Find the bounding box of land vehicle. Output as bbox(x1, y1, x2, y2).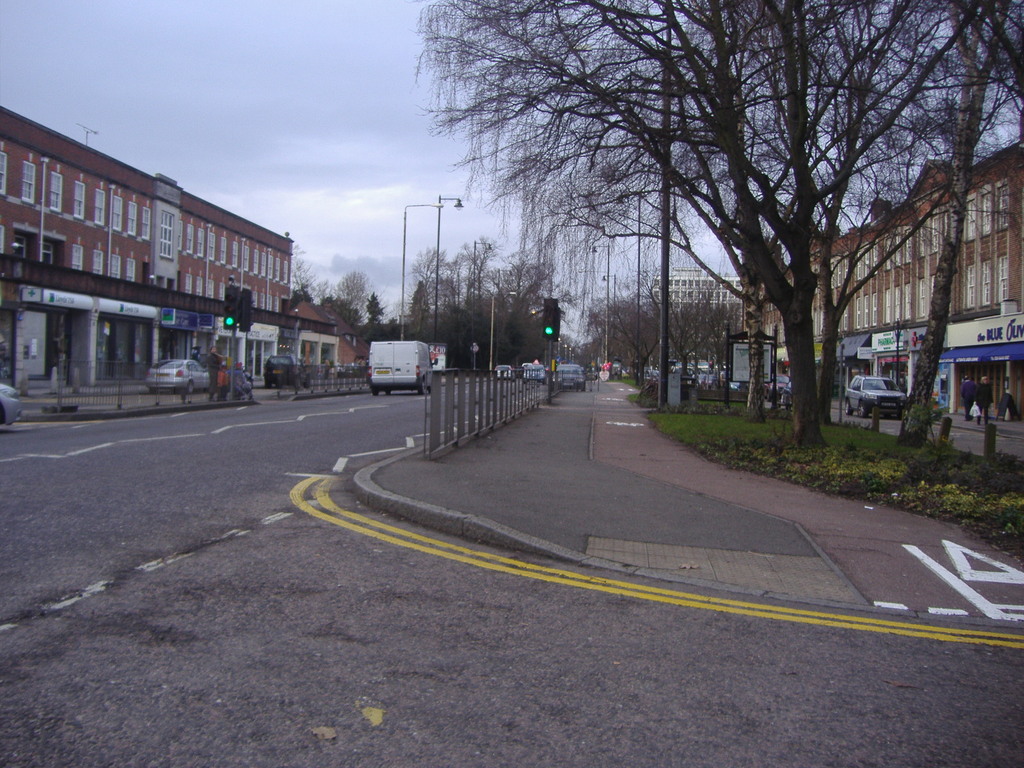
bbox(766, 374, 785, 396).
